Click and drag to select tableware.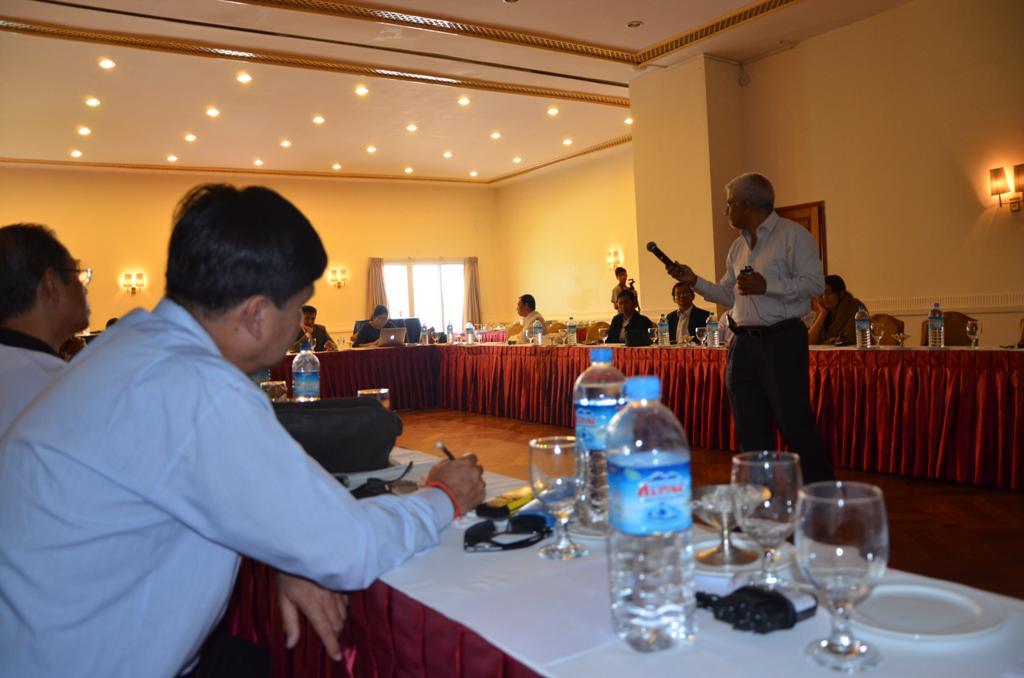
Selection: <region>430, 329, 440, 345</region>.
